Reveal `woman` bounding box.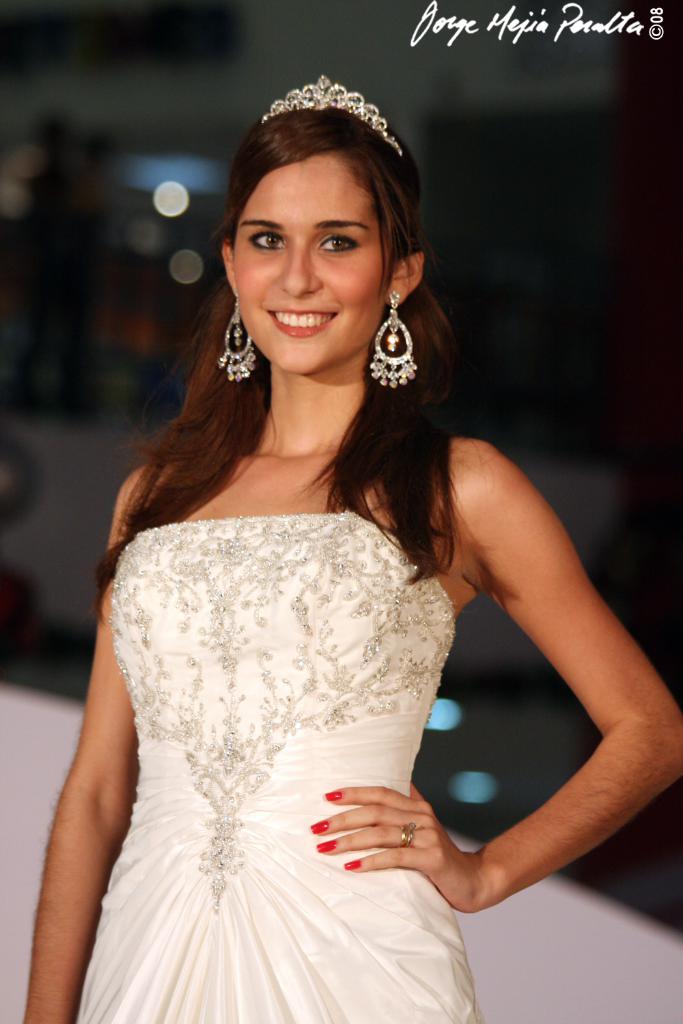
Revealed: <box>51,106,630,1012</box>.
